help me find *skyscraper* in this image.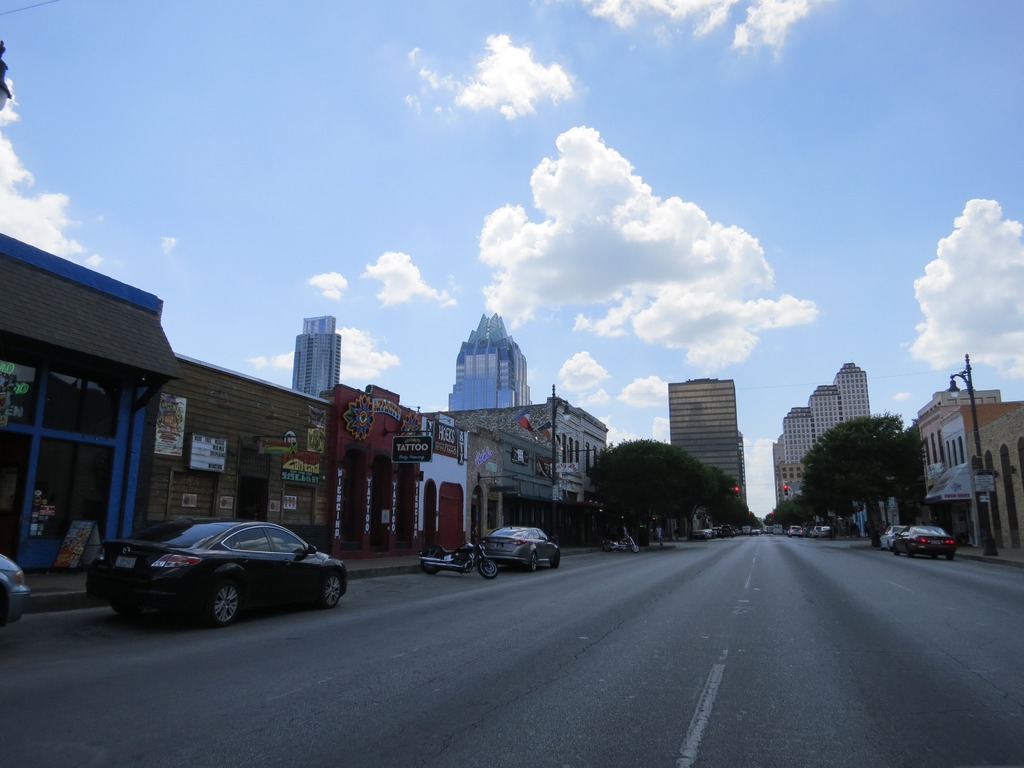
Found it: [290, 311, 342, 404].
